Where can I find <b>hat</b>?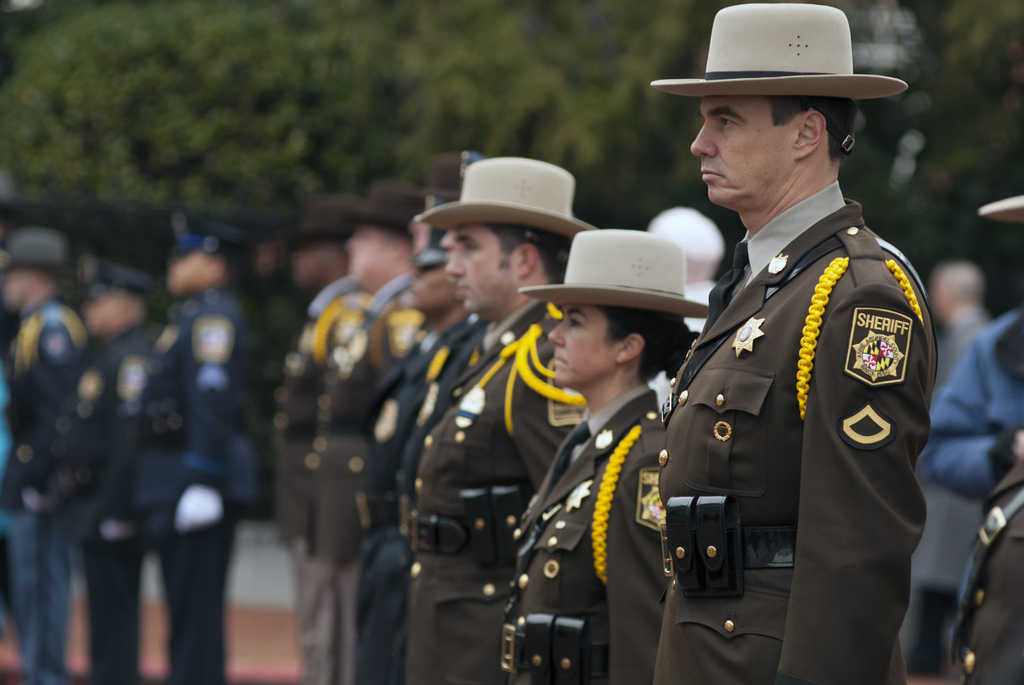
You can find it at Rect(0, 230, 72, 273).
